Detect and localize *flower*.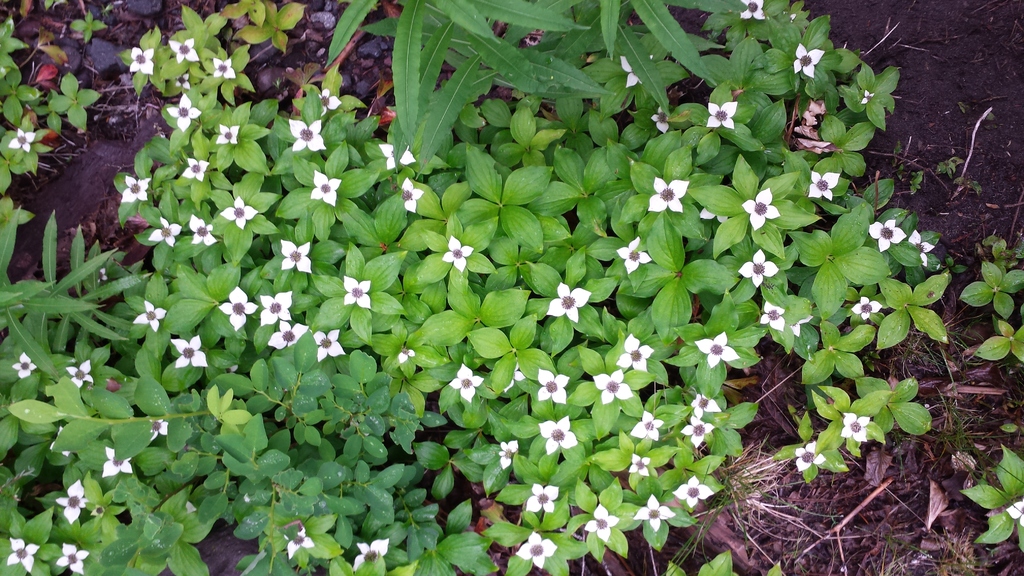
Localized at {"x1": 628, "y1": 412, "x2": 665, "y2": 443}.
